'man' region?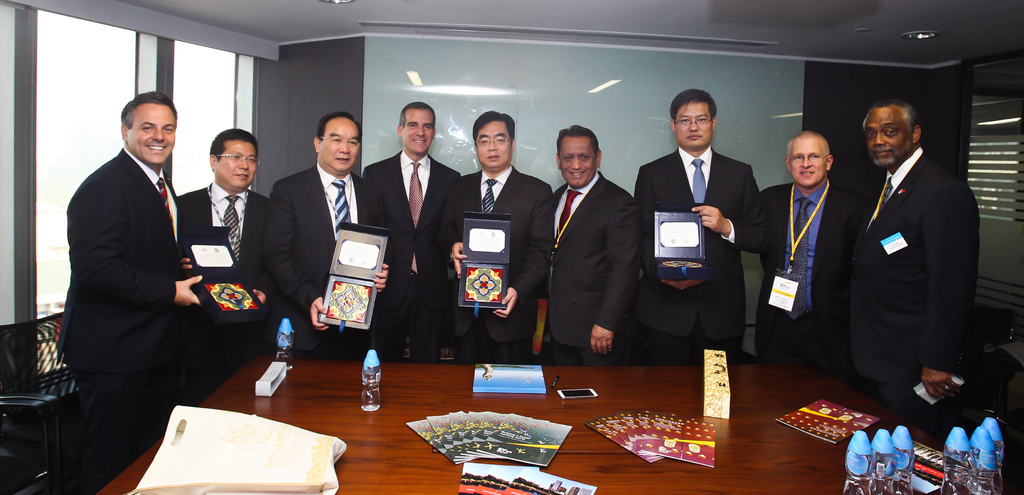
box=[264, 110, 399, 356]
